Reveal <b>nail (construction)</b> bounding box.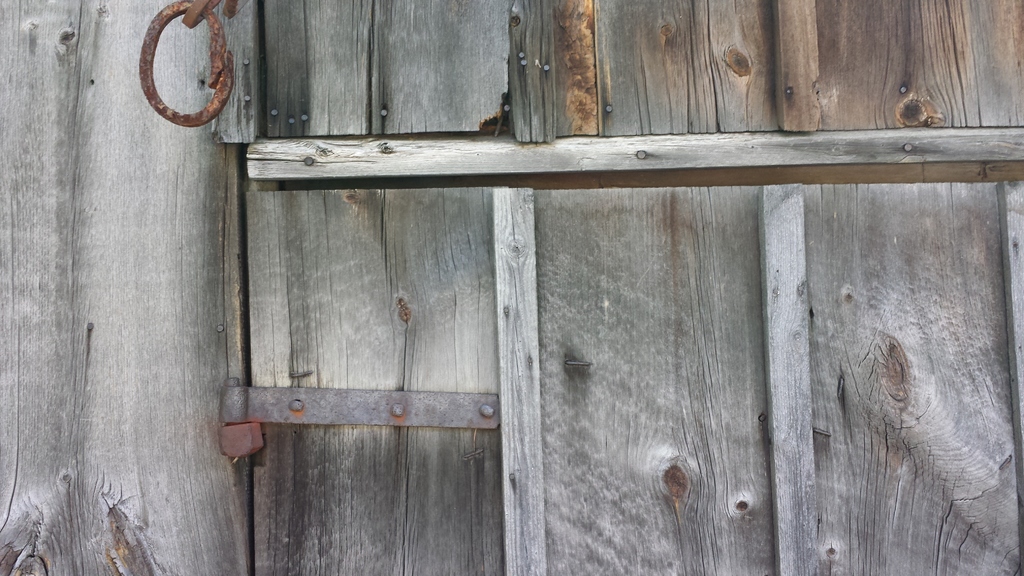
Revealed: l=380, t=106, r=388, b=118.
